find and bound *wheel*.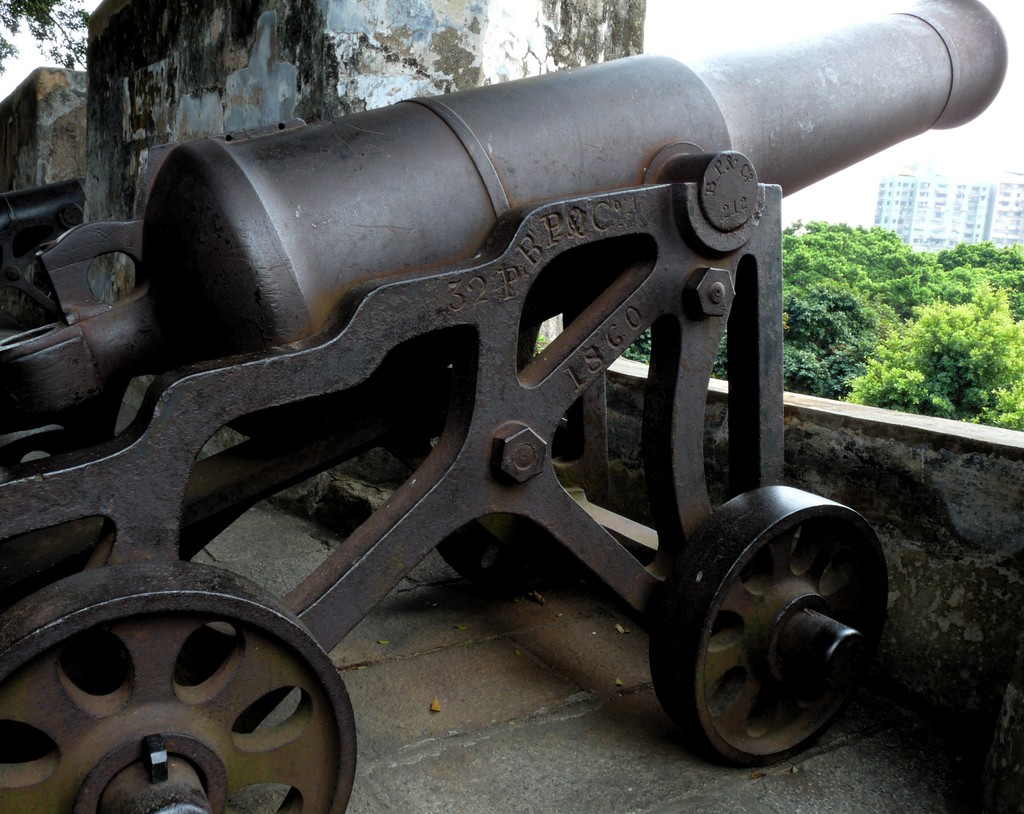
Bound: bbox=[0, 564, 358, 813].
